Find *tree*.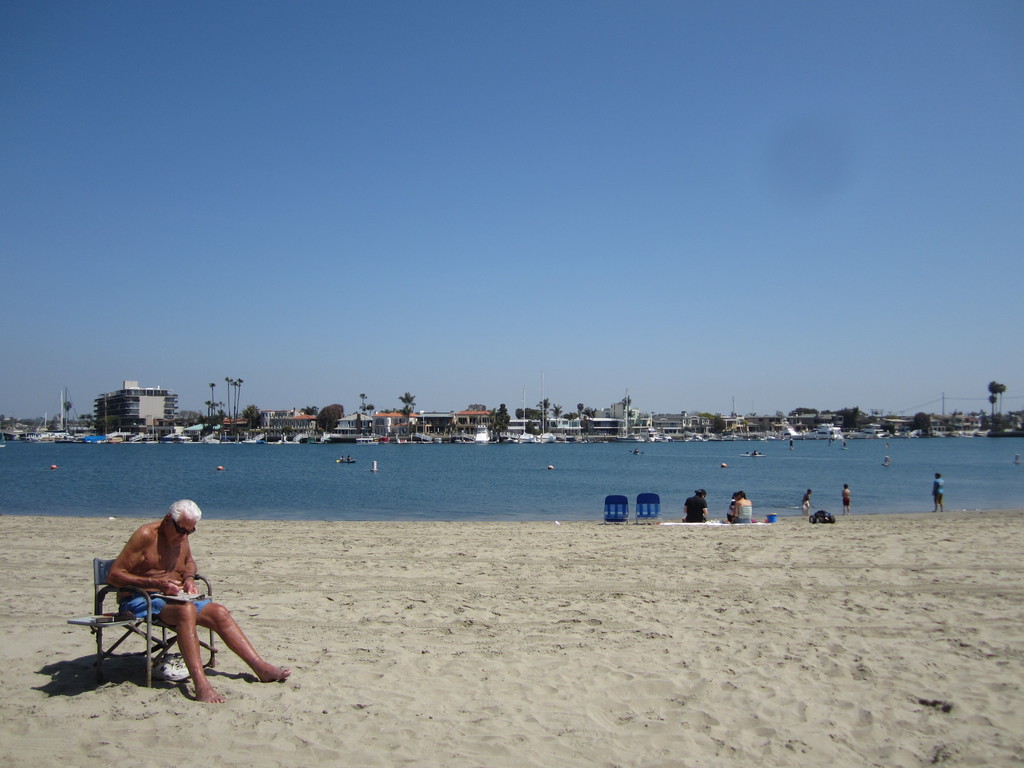
Rect(396, 388, 419, 413).
